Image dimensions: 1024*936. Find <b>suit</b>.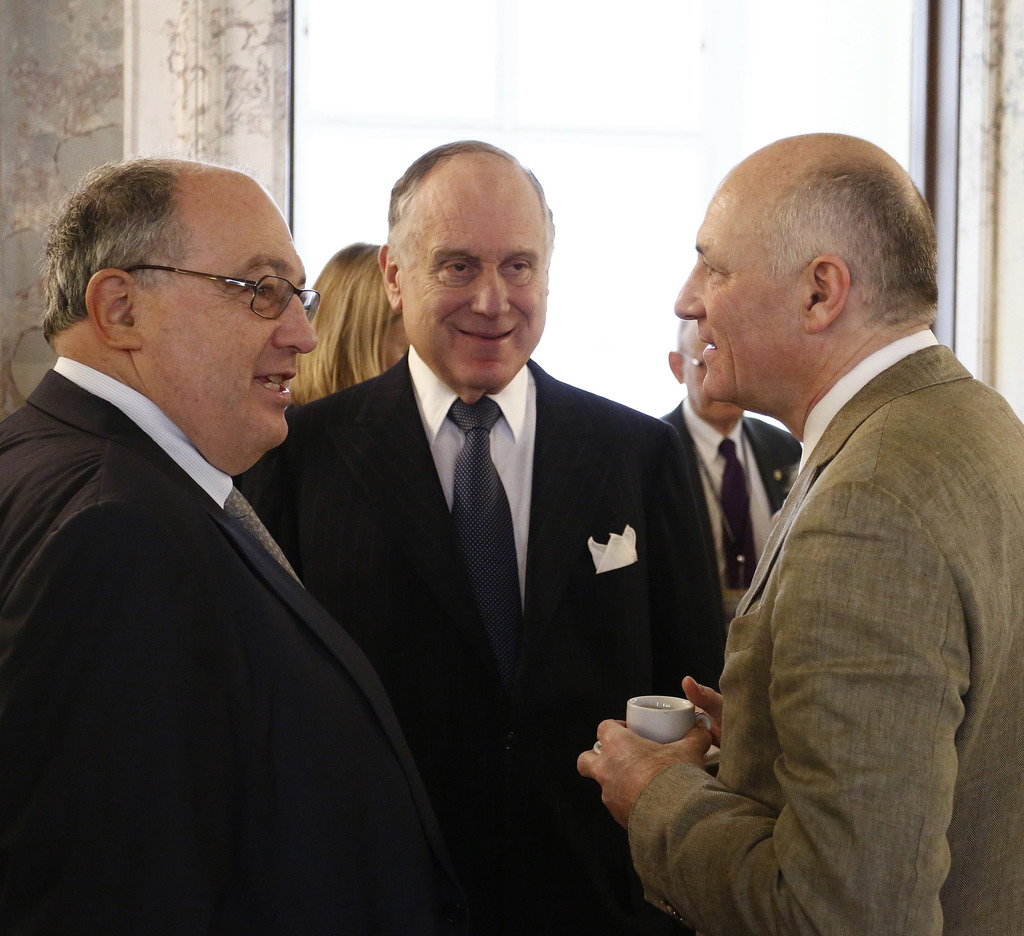
detection(623, 326, 1023, 935).
